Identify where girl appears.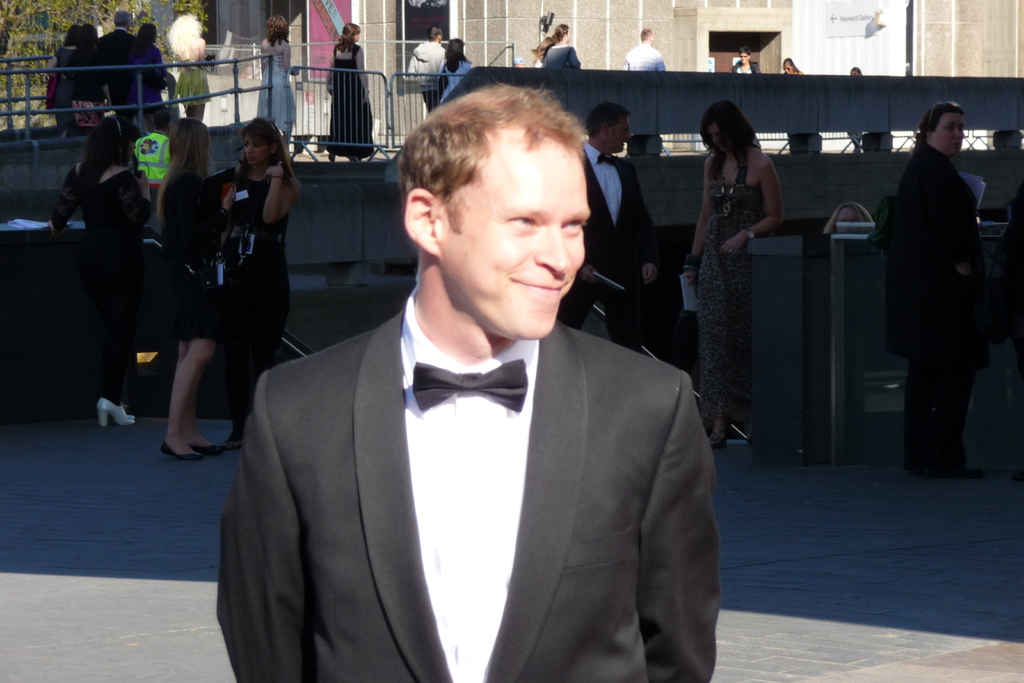
Appears at (325, 26, 372, 176).
